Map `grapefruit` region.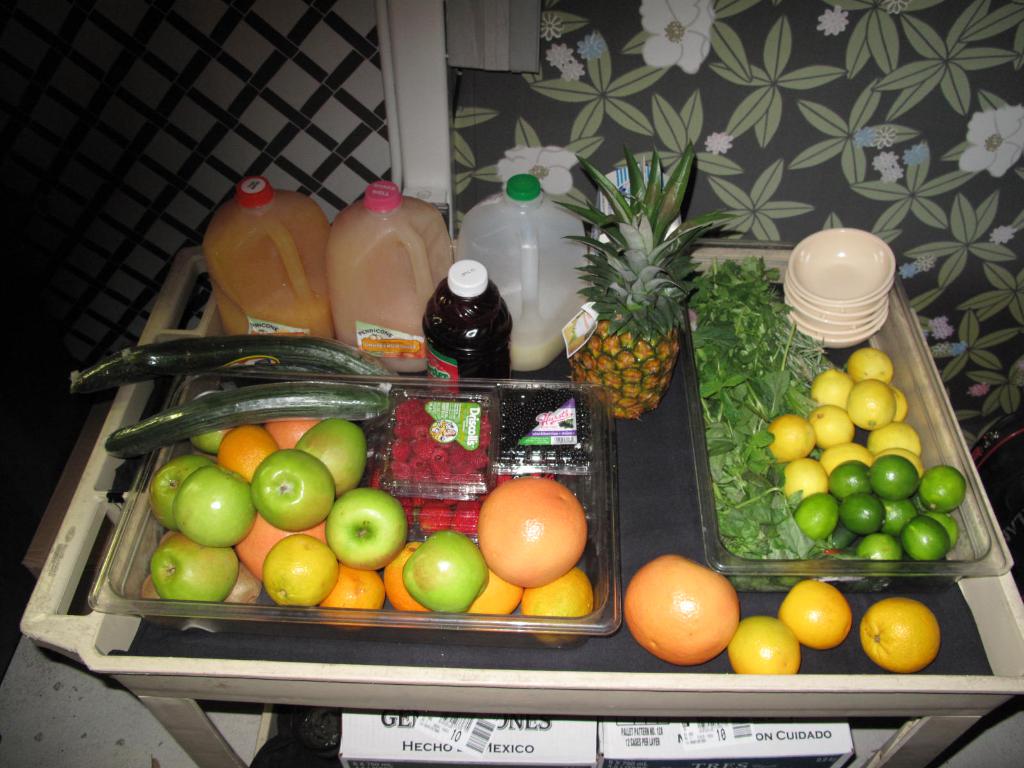
Mapped to 515/565/596/617.
